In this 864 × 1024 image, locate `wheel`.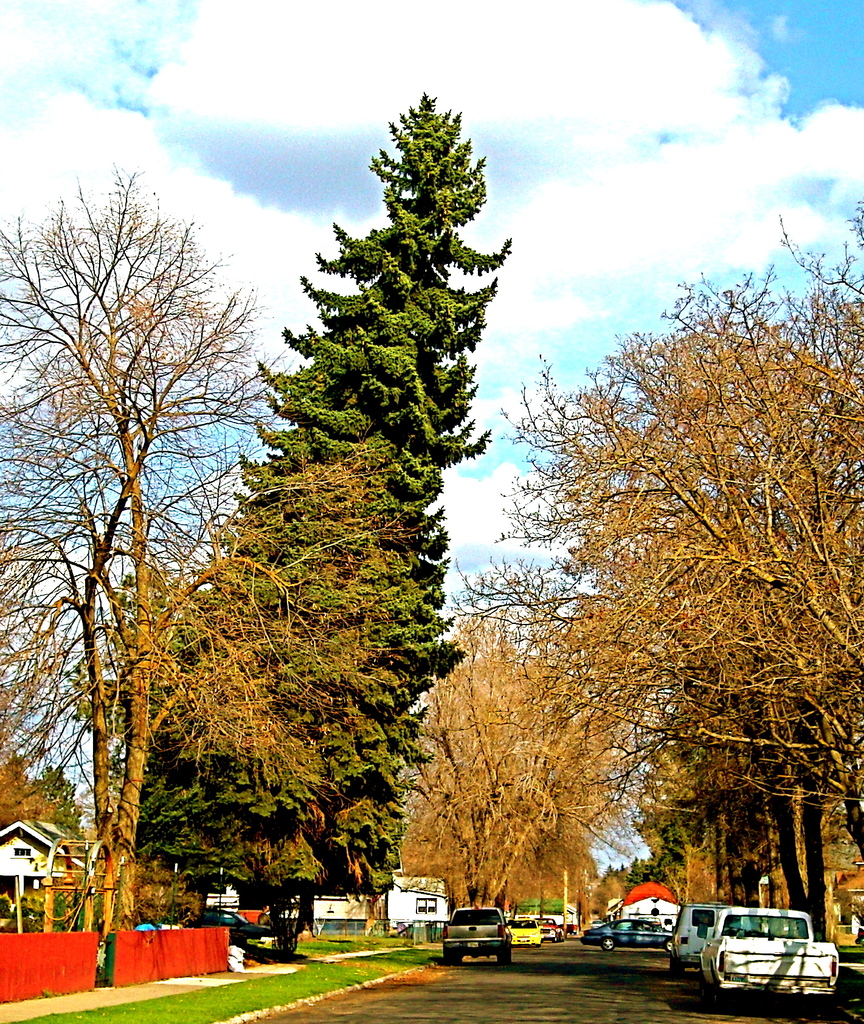
Bounding box: detection(714, 985, 724, 1008).
